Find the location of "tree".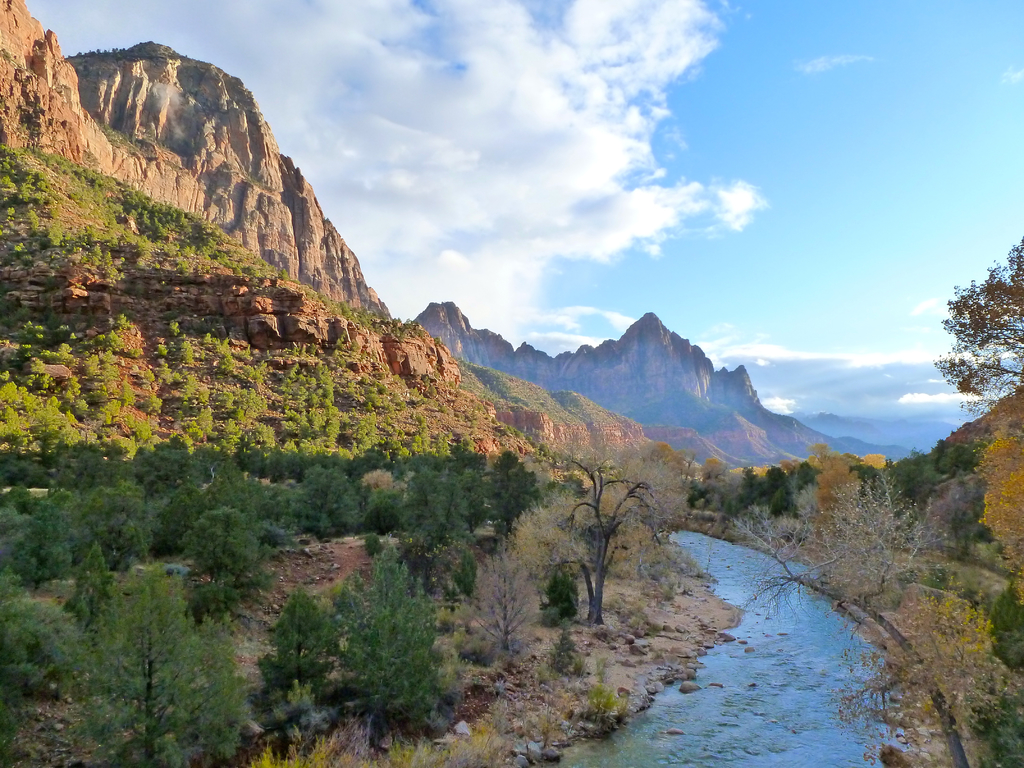
Location: locate(64, 541, 116, 618).
